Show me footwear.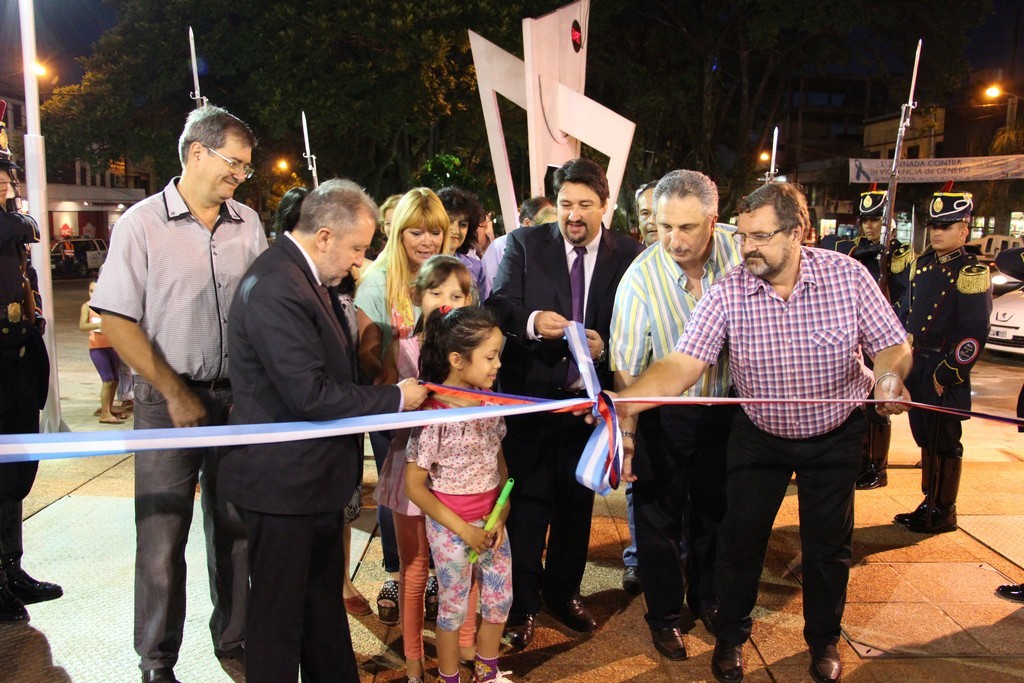
footwear is here: 706/640/744/681.
